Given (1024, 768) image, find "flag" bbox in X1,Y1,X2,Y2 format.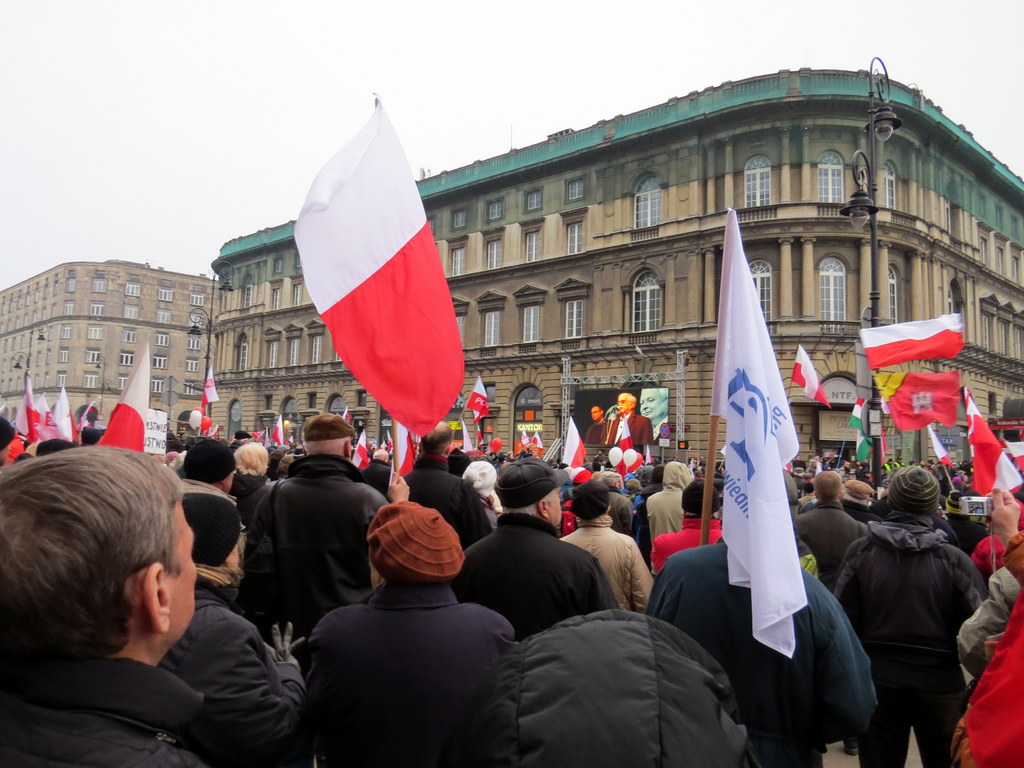
387,413,417,479.
